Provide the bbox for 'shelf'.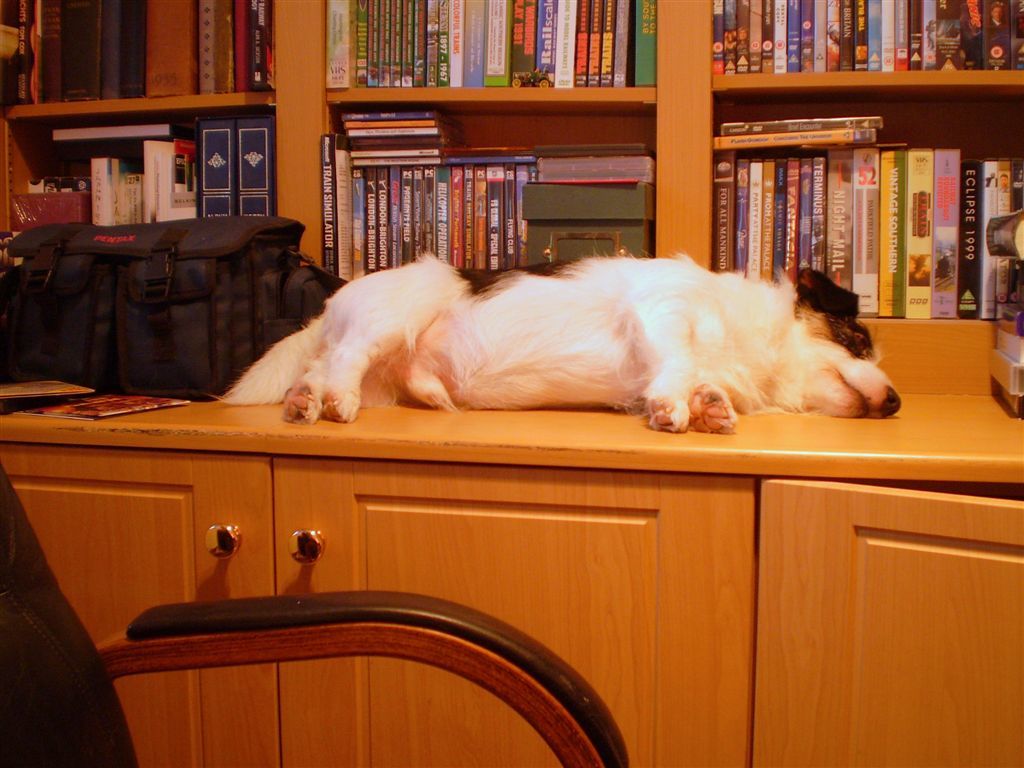
locate(259, 0, 656, 159).
